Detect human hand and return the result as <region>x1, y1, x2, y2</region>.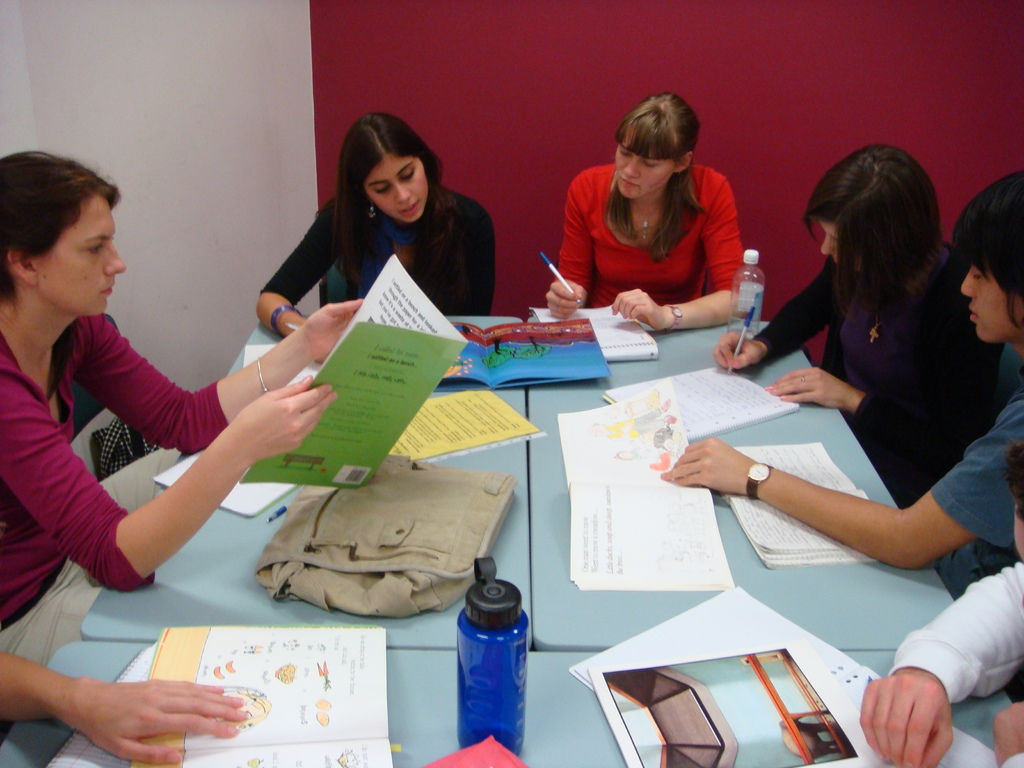
<region>763, 363, 852, 406</region>.
